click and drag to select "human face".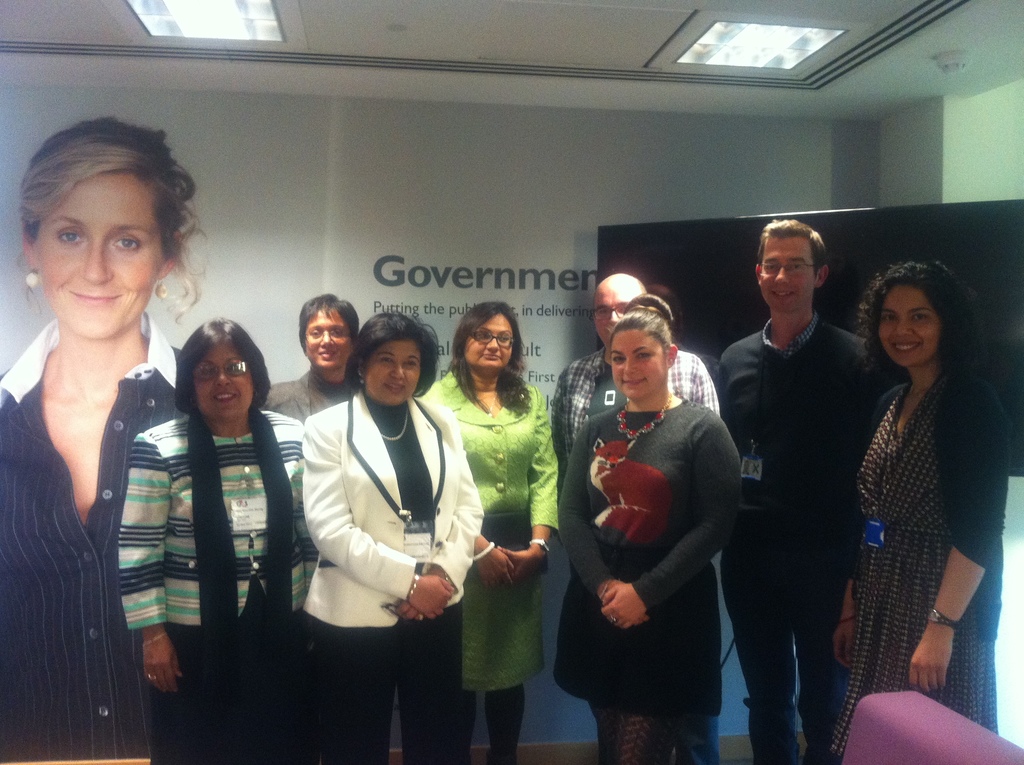
Selection: x1=33, y1=173, x2=161, y2=337.
